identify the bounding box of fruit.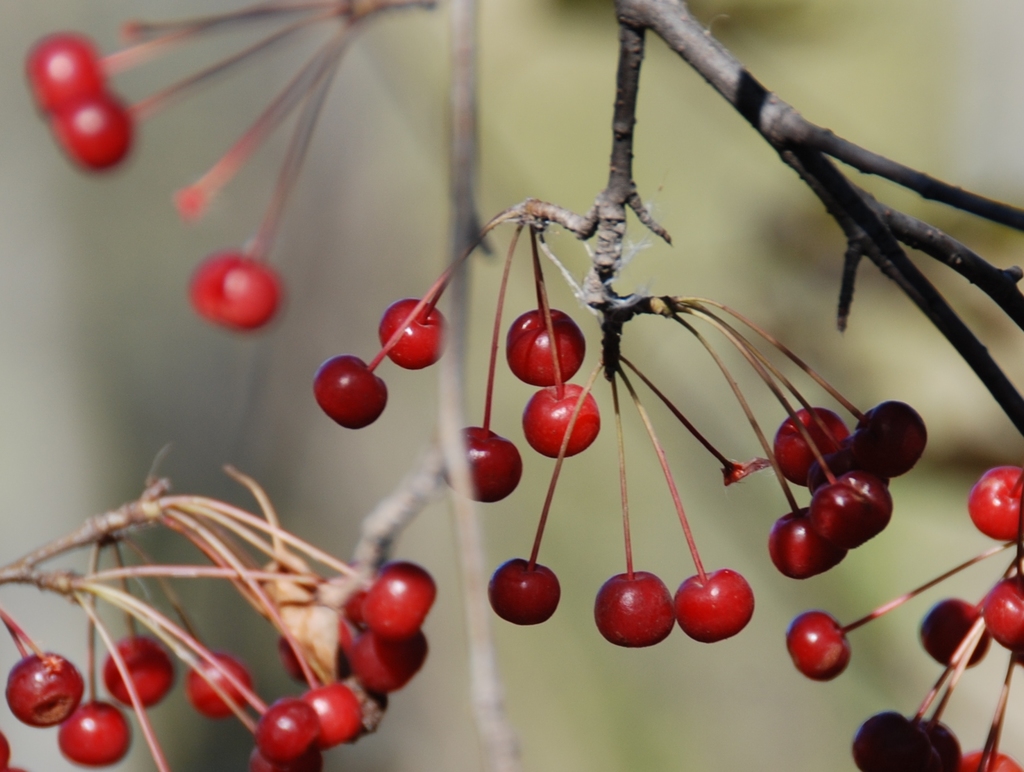
Rect(918, 593, 989, 673).
